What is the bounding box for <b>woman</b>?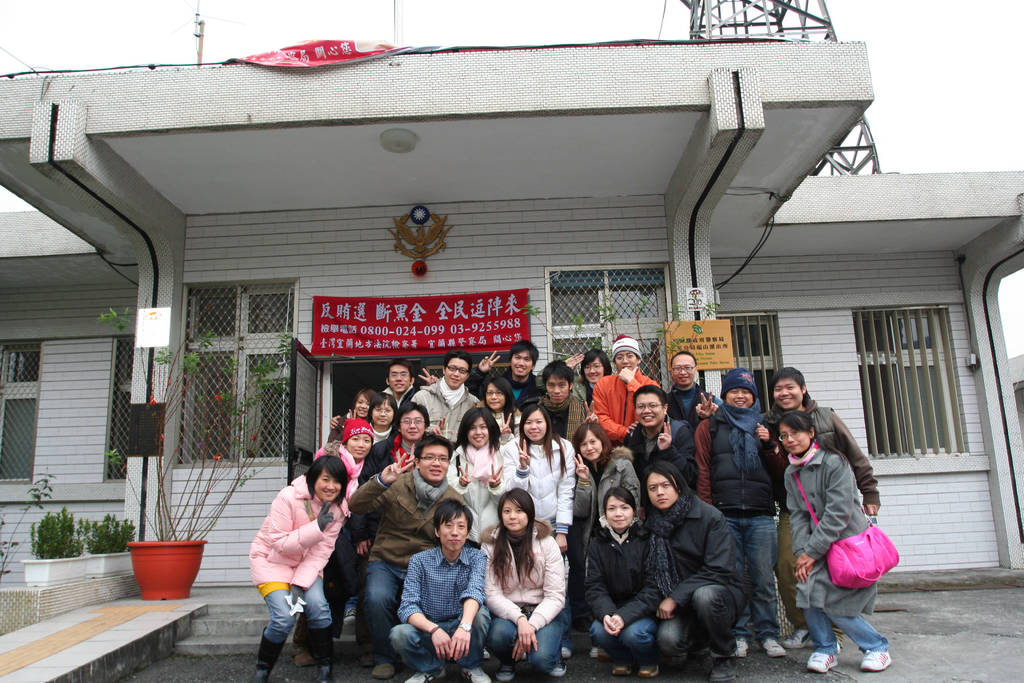
crop(244, 454, 352, 682).
